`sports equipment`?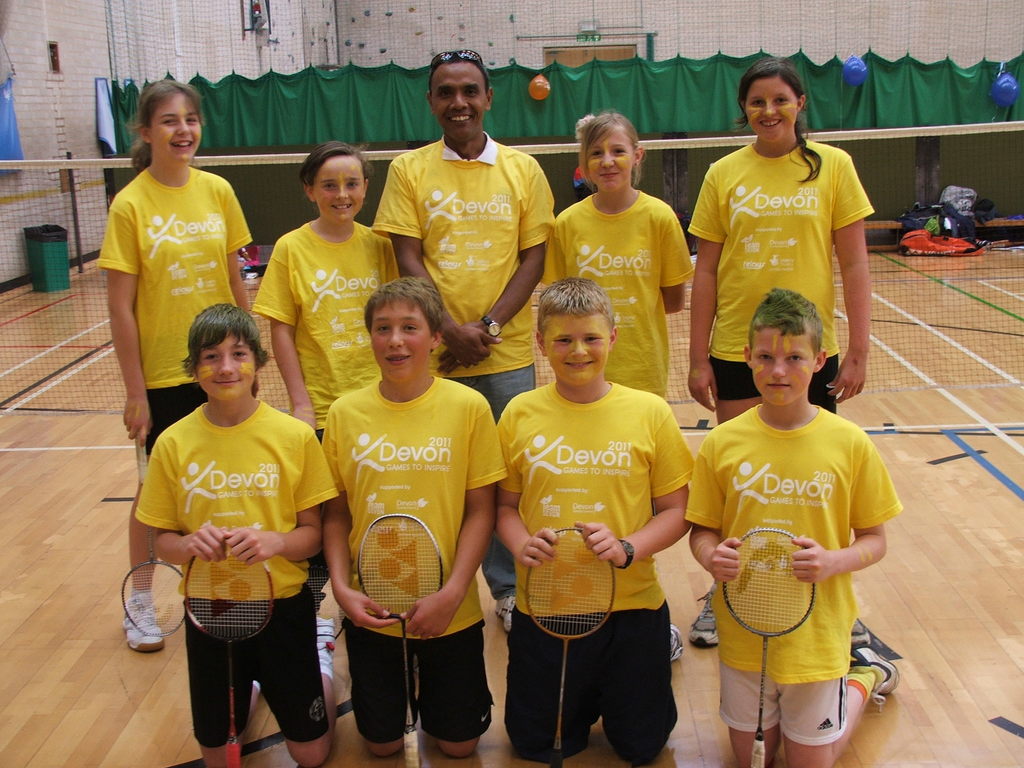
bbox=(690, 584, 720, 650)
